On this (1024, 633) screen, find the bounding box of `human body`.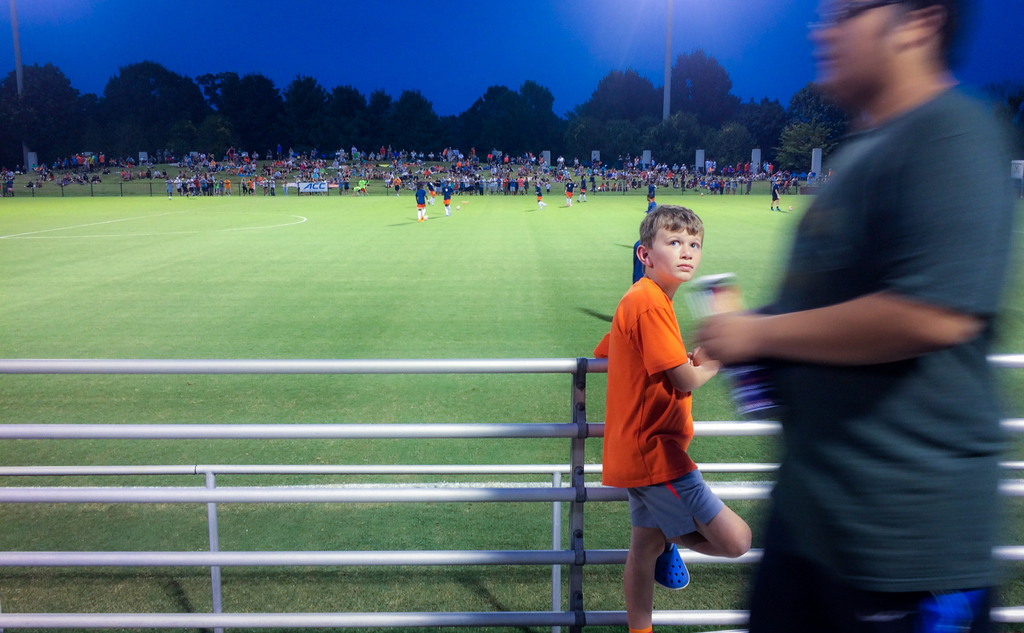
Bounding box: 689:0:1022:632.
